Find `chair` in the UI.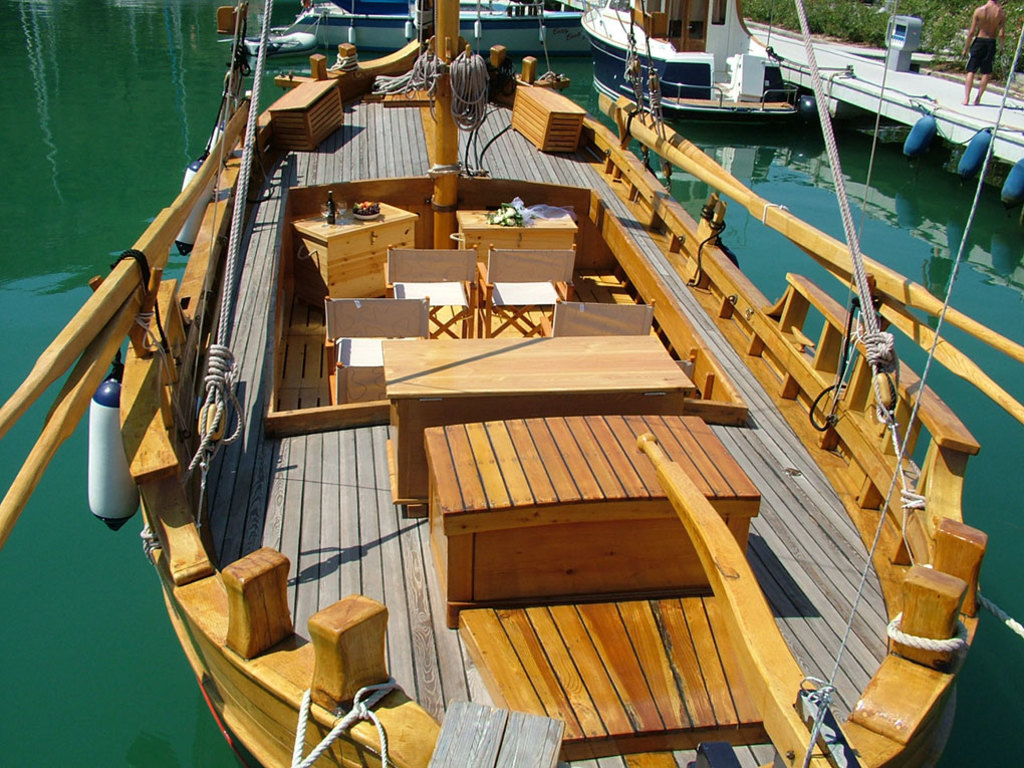
UI element at Rect(468, 239, 580, 343).
